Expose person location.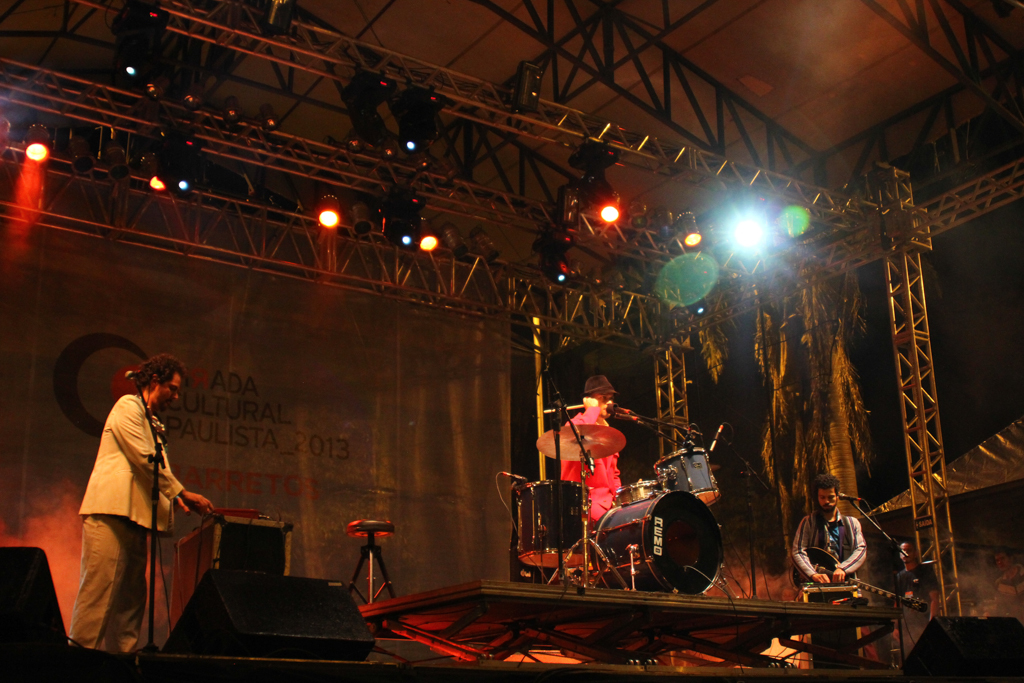
Exposed at [795, 586, 813, 671].
